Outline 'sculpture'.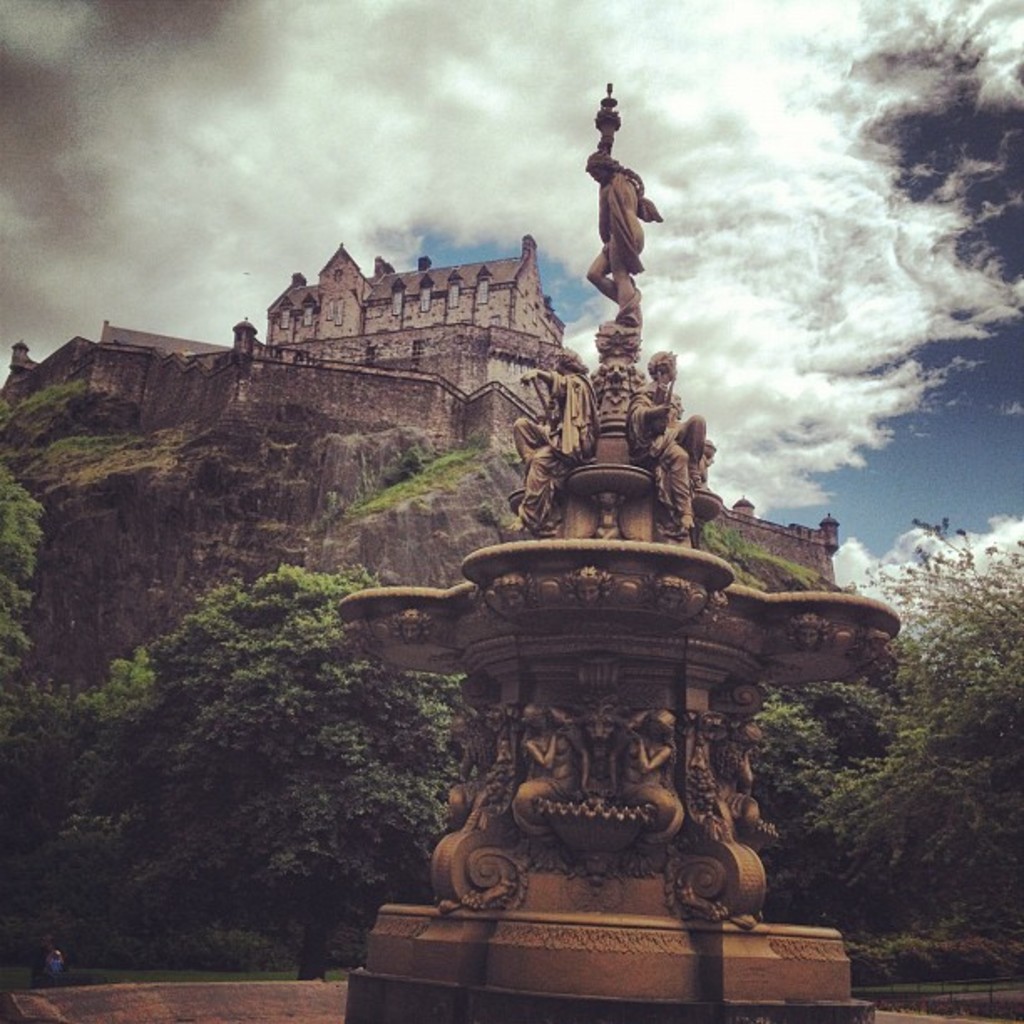
Outline: (520, 696, 561, 781).
